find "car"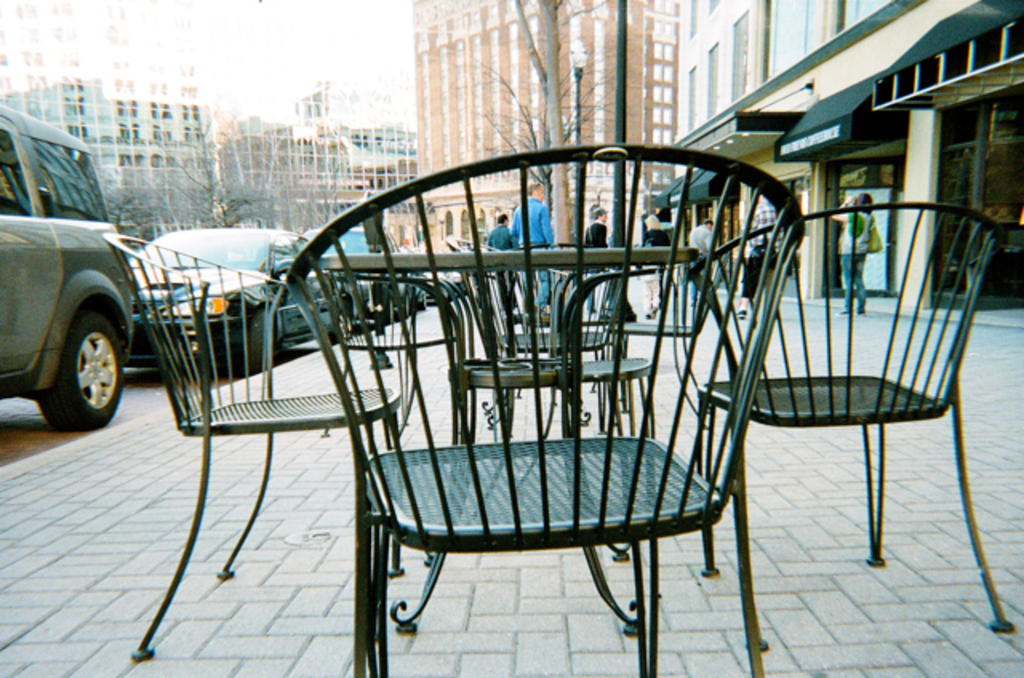
{"left": 128, "top": 232, "right": 350, "bottom": 366}
